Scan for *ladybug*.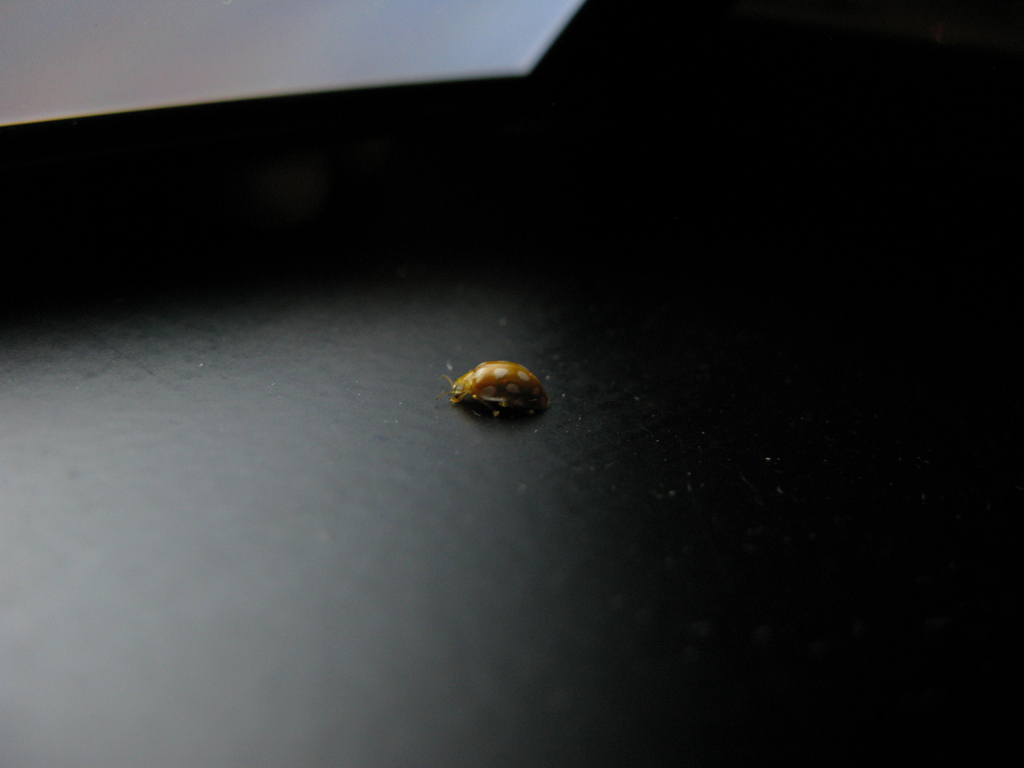
Scan result: l=430, t=362, r=550, b=419.
